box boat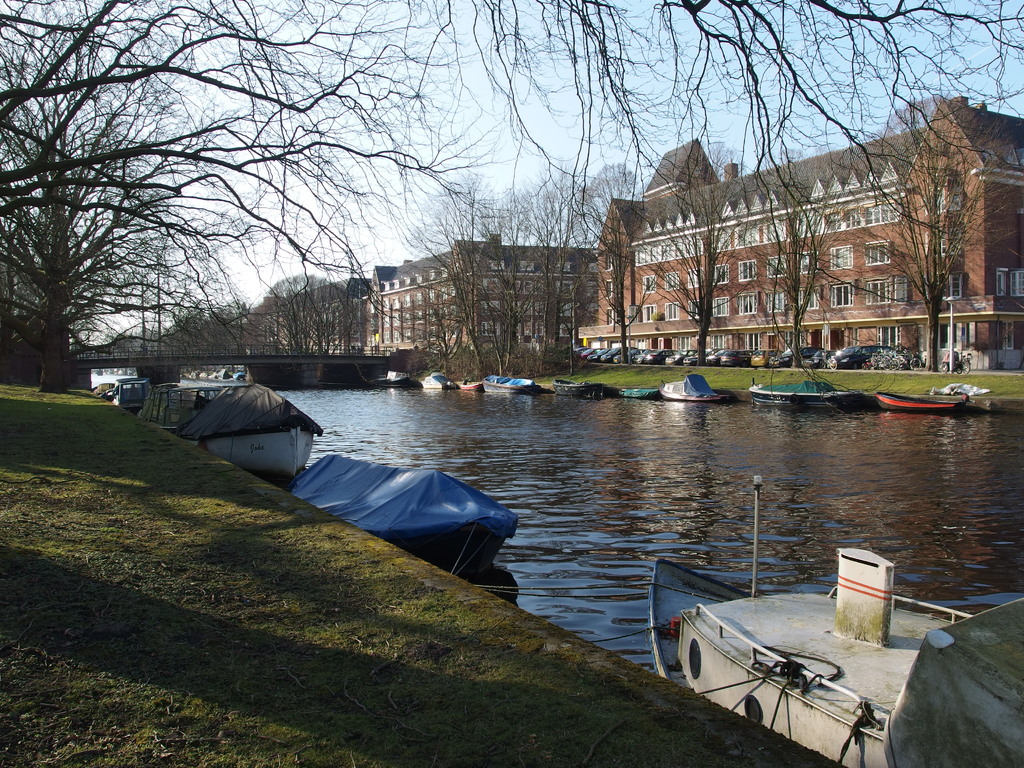
region(551, 378, 605, 395)
